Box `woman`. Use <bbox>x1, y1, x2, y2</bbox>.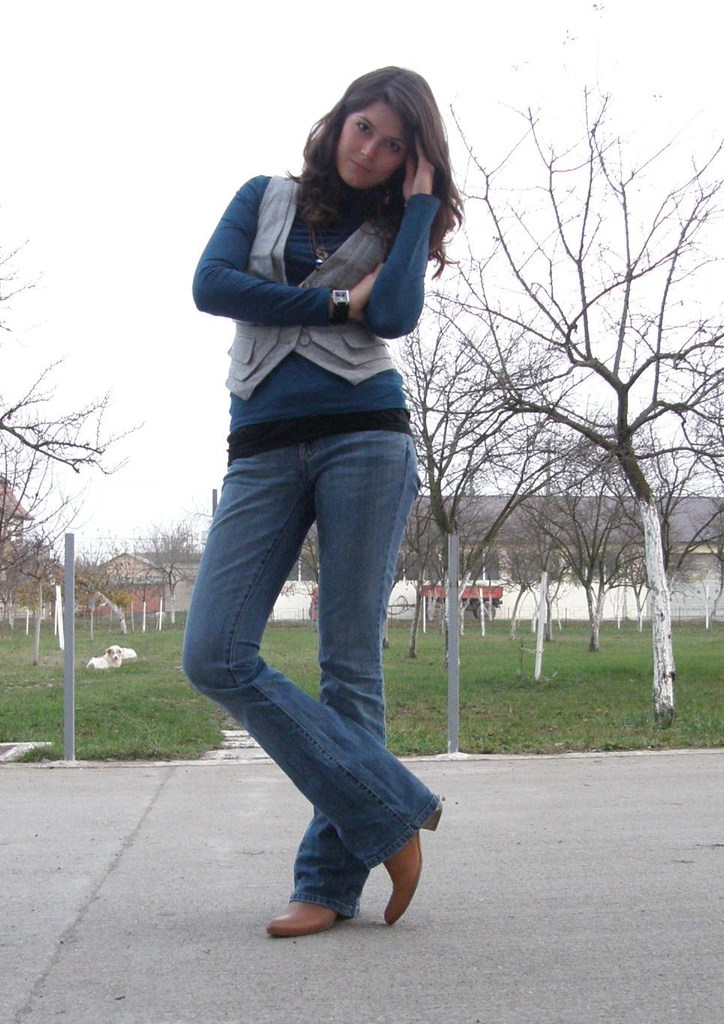
<bbox>166, 10, 462, 968</bbox>.
